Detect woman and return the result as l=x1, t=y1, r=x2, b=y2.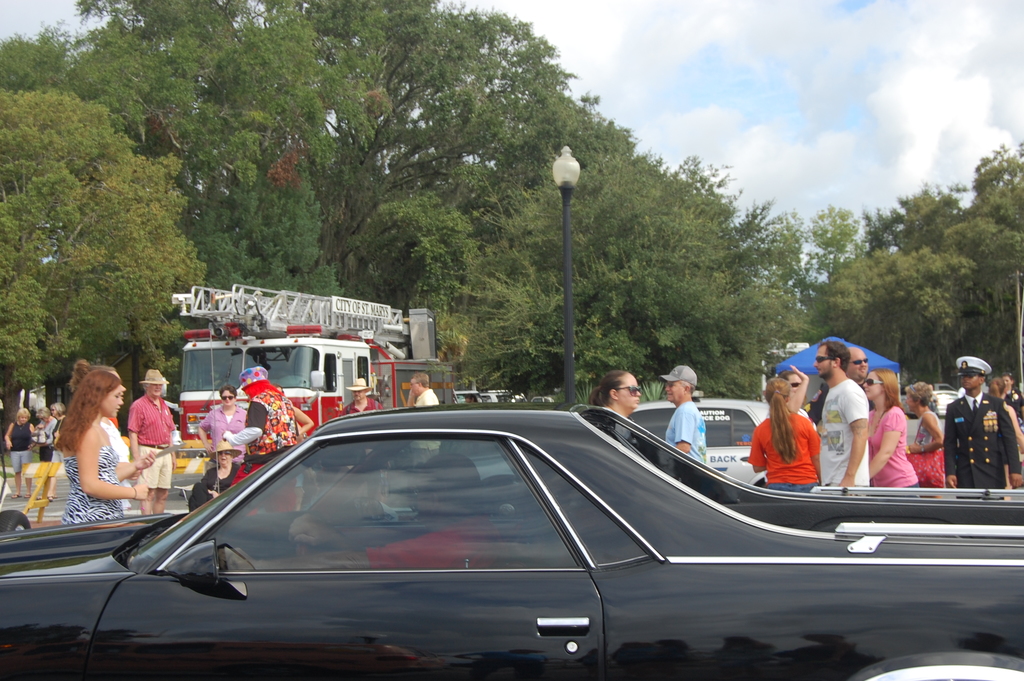
l=39, t=373, r=154, b=533.
